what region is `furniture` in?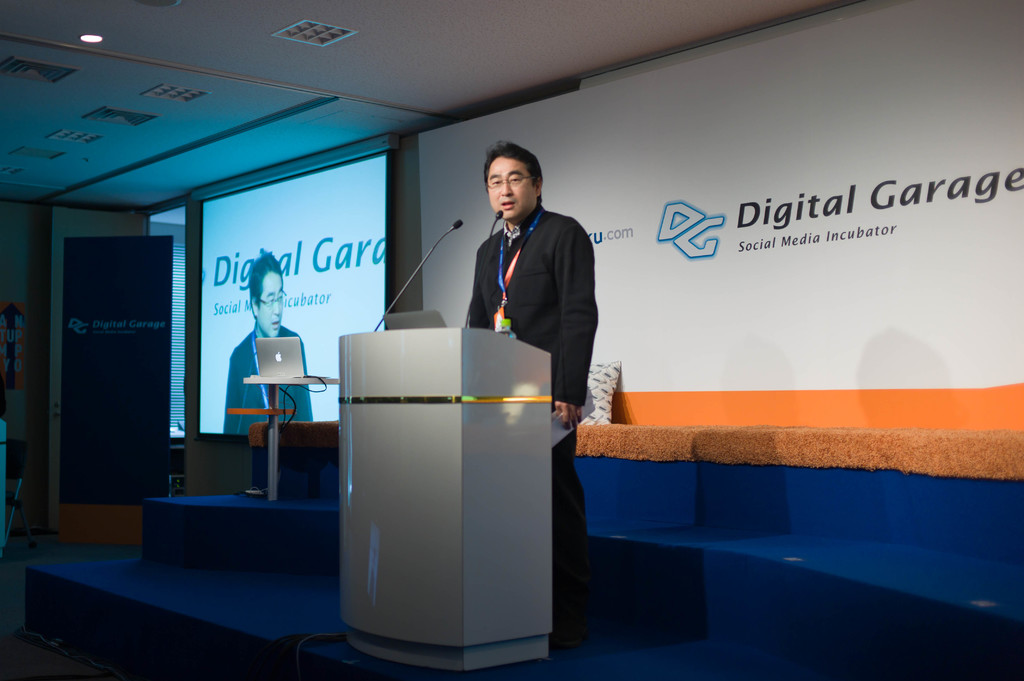
x1=249 y1=419 x2=337 y2=506.
